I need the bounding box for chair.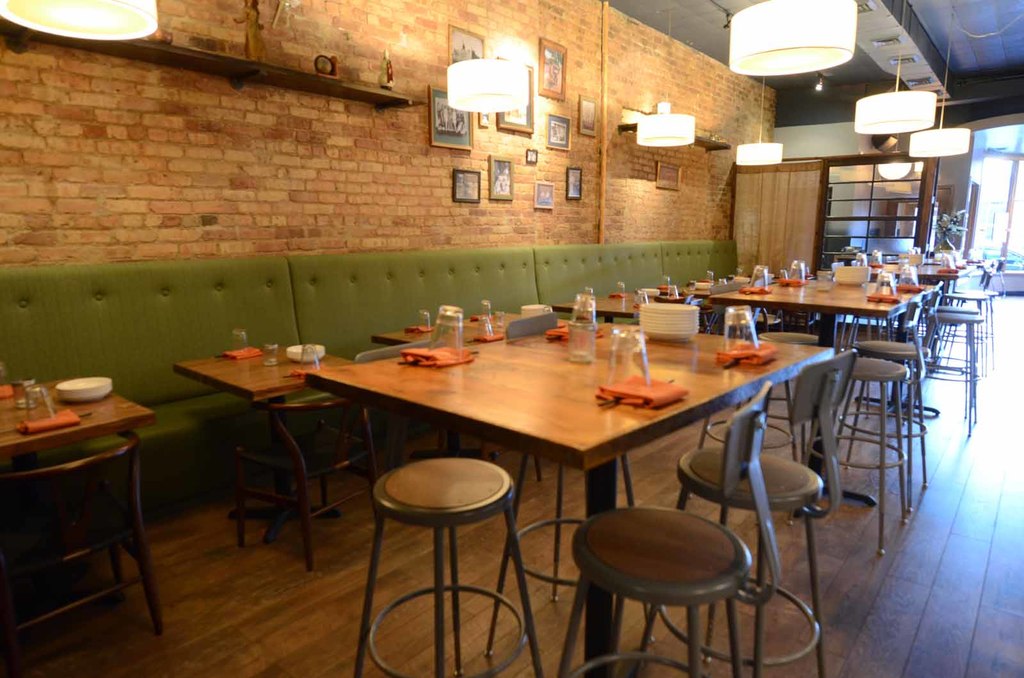
Here it is: (845,276,952,490).
